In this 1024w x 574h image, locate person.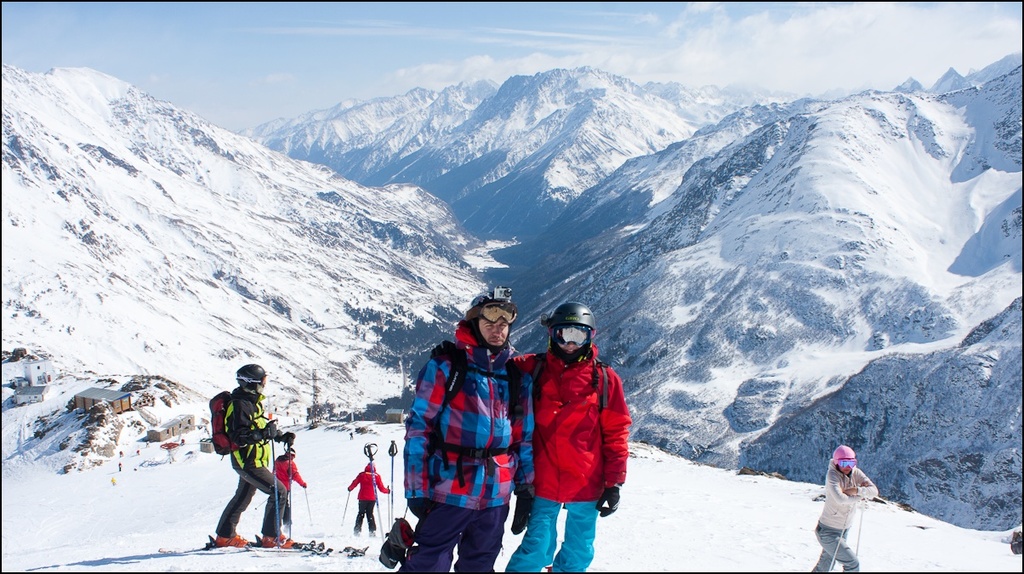
Bounding box: box(272, 445, 305, 529).
